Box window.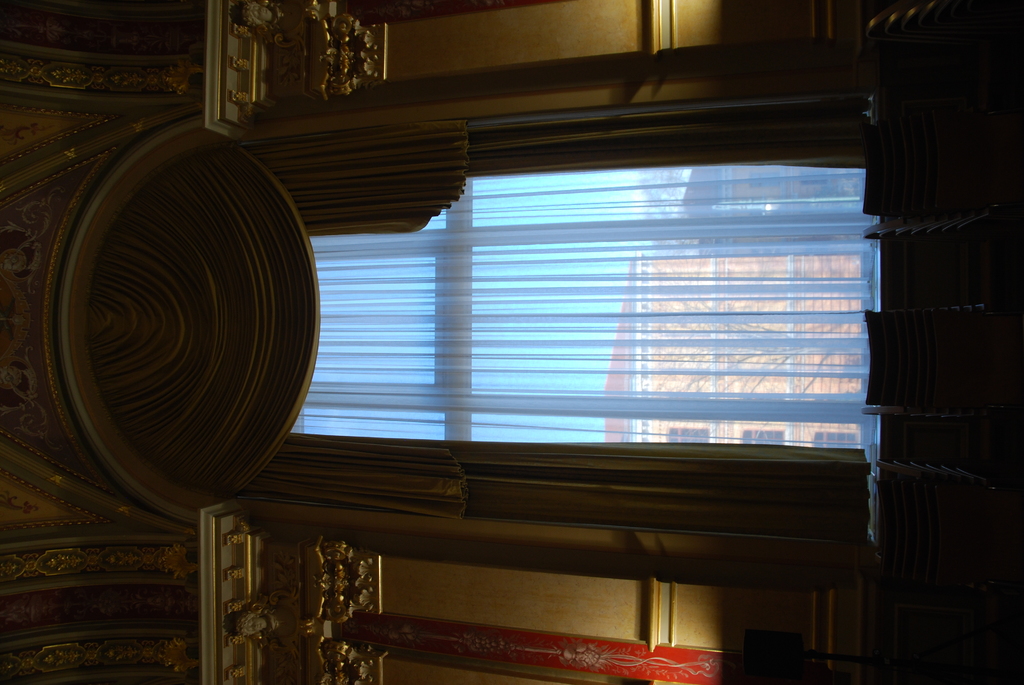
{"left": 261, "top": 118, "right": 902, "bottom": 494}.
